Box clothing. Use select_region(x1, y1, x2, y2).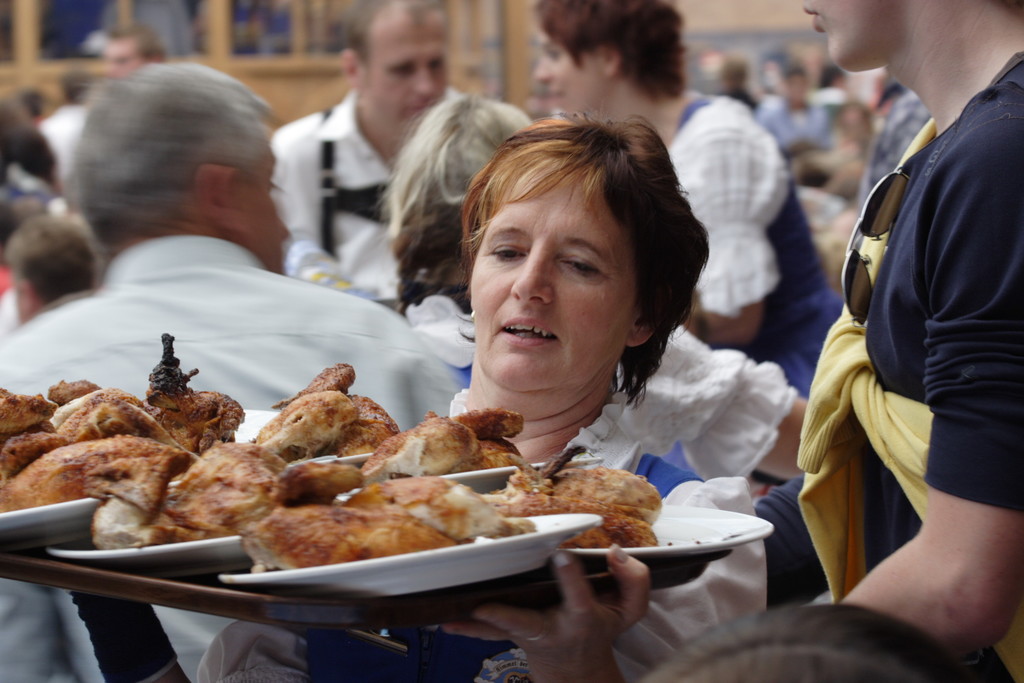
select_region(0, 224, 452, 682).
